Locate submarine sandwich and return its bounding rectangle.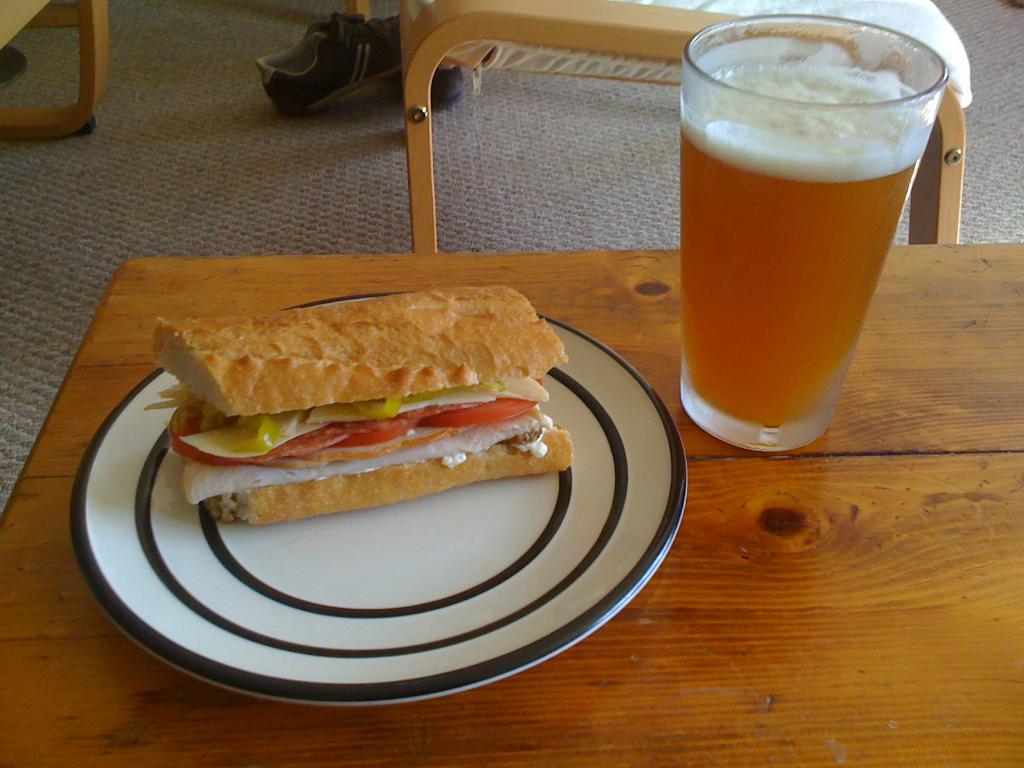
[127, 317, 547, 542].
